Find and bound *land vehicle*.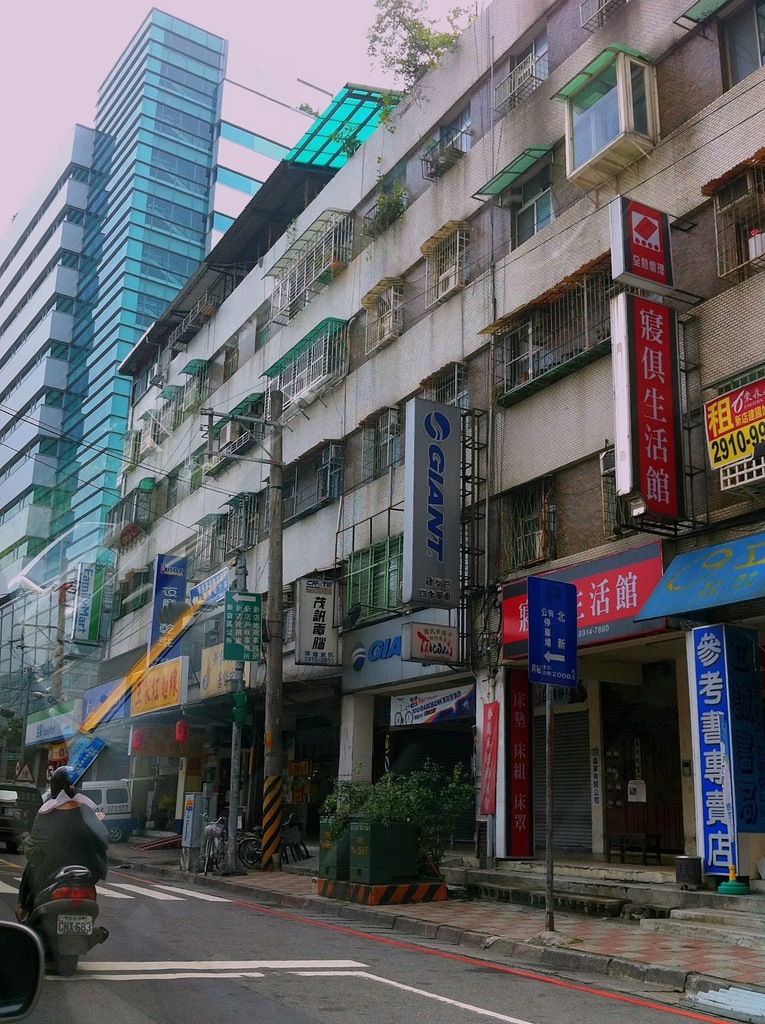
Bound: [38,781,136,840].
